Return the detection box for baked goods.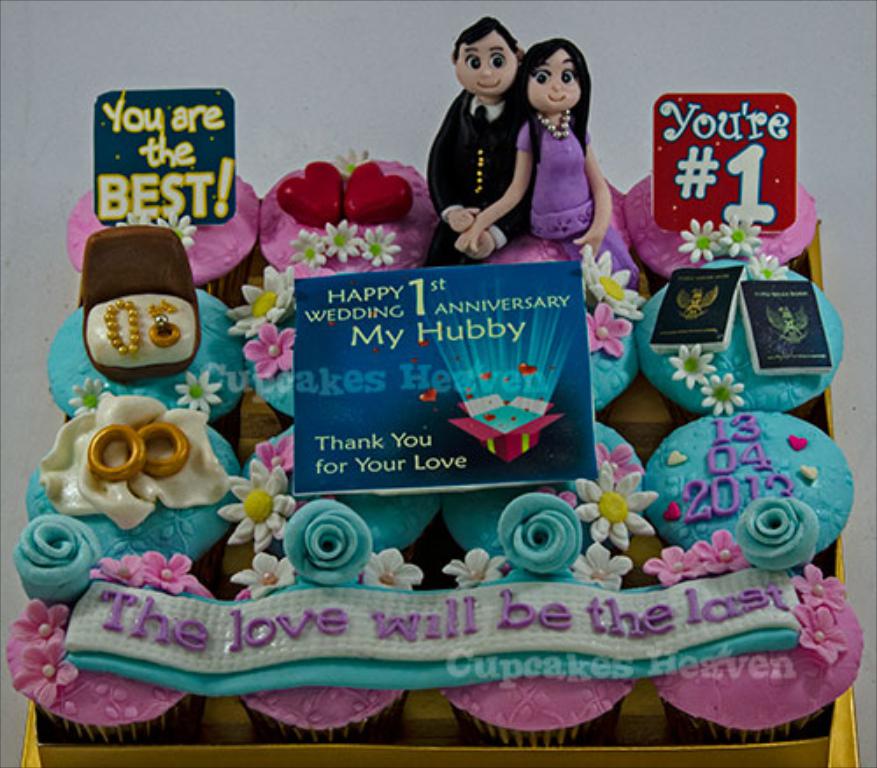
crop(217, 575, 412, 743).
